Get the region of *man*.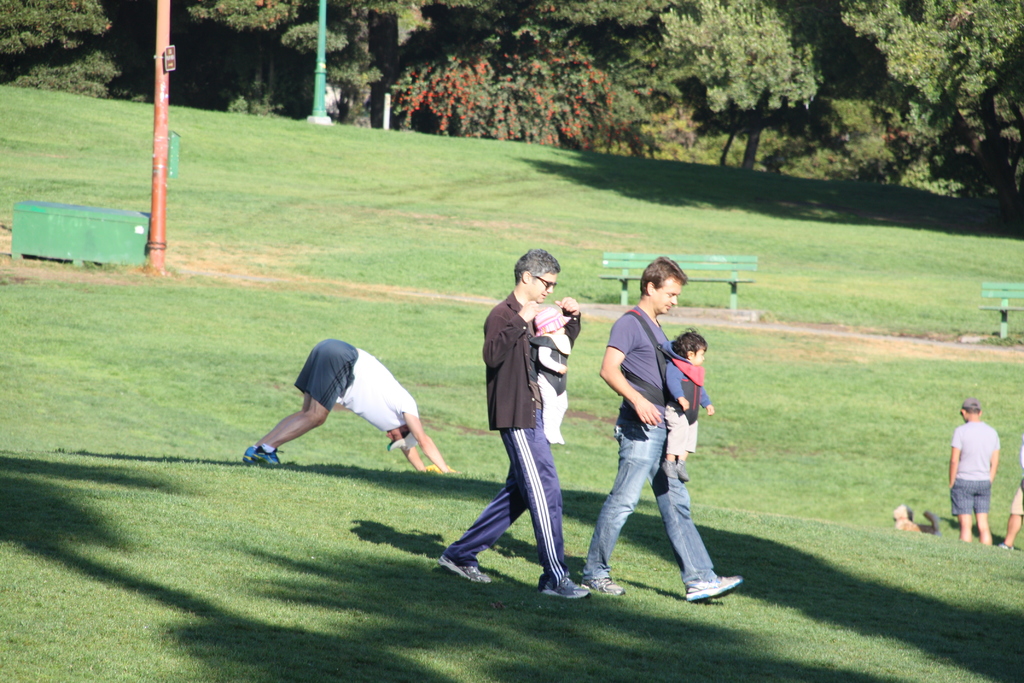
select_region(238, 334, 470, 477).
